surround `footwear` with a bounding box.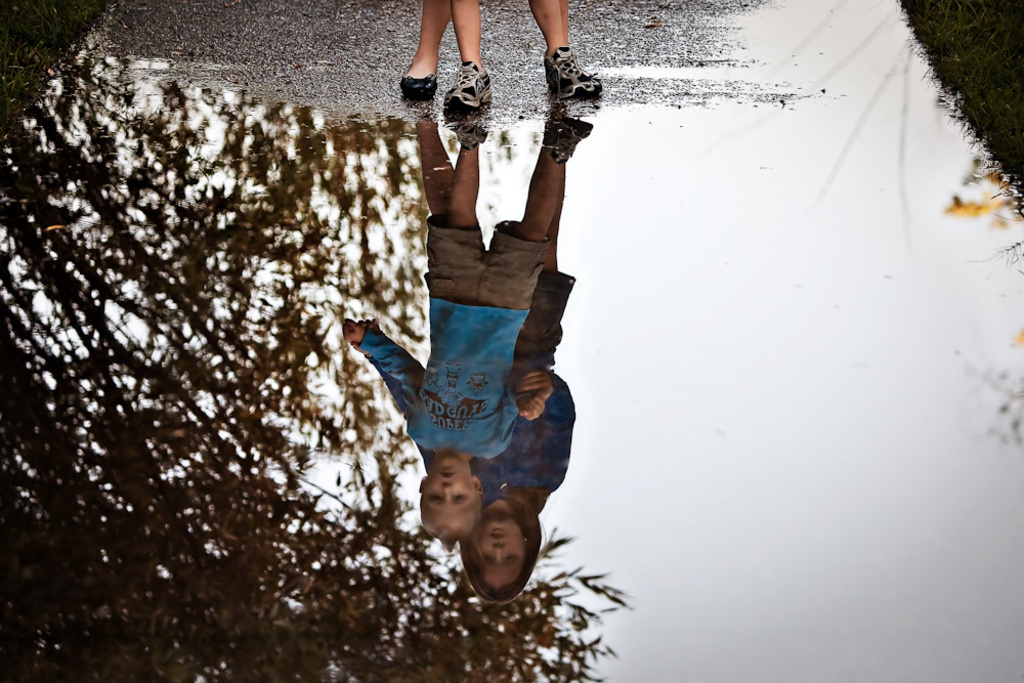
left=400, top=65, right=439, bottom=99.
